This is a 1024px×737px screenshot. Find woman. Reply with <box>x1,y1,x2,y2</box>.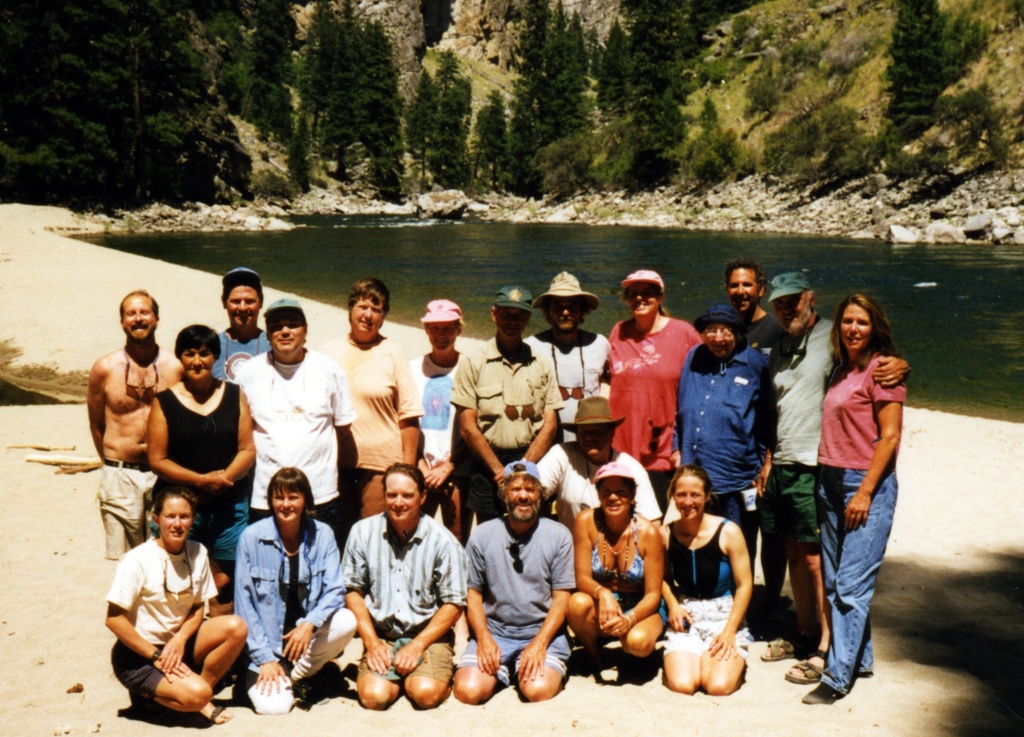
<box>231,462,362,713</box>.
